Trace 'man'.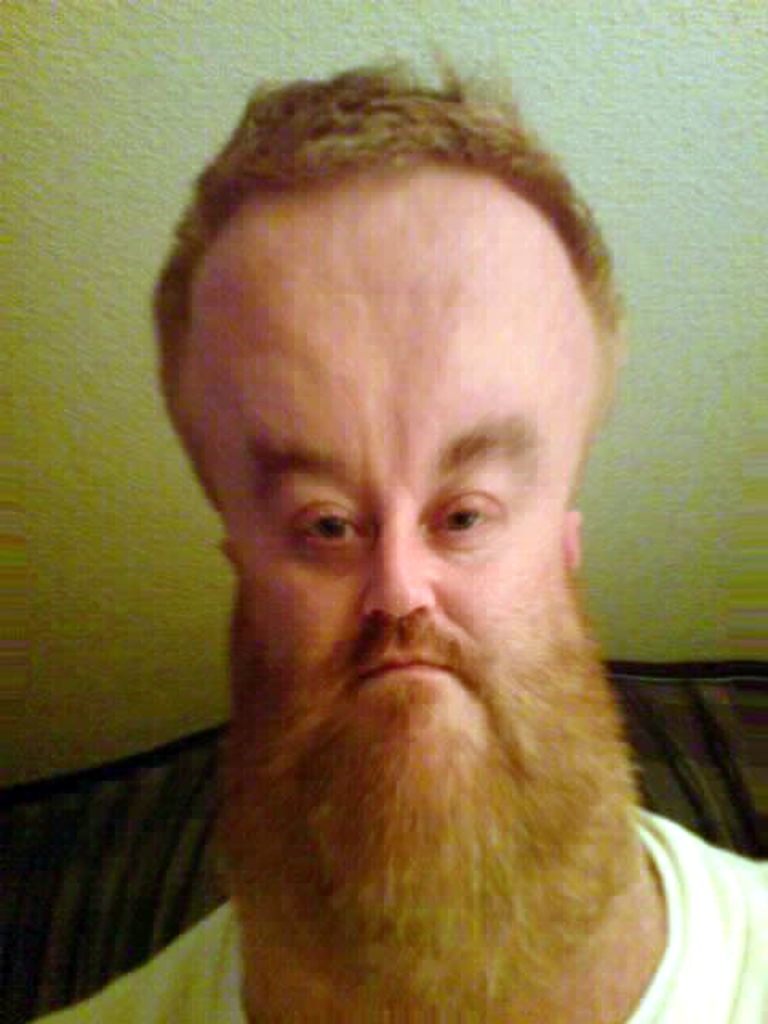
Traced to left=98, top=2, right=758, bottom=1023.
